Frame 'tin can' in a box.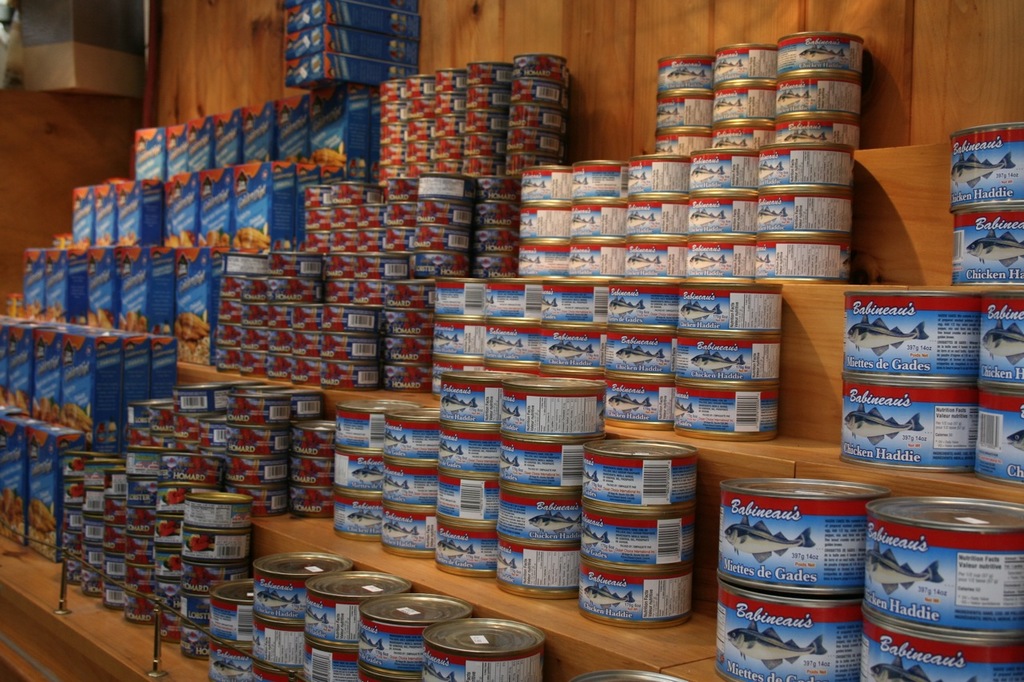
[left=378, top=458, right=435, bottom=507].
